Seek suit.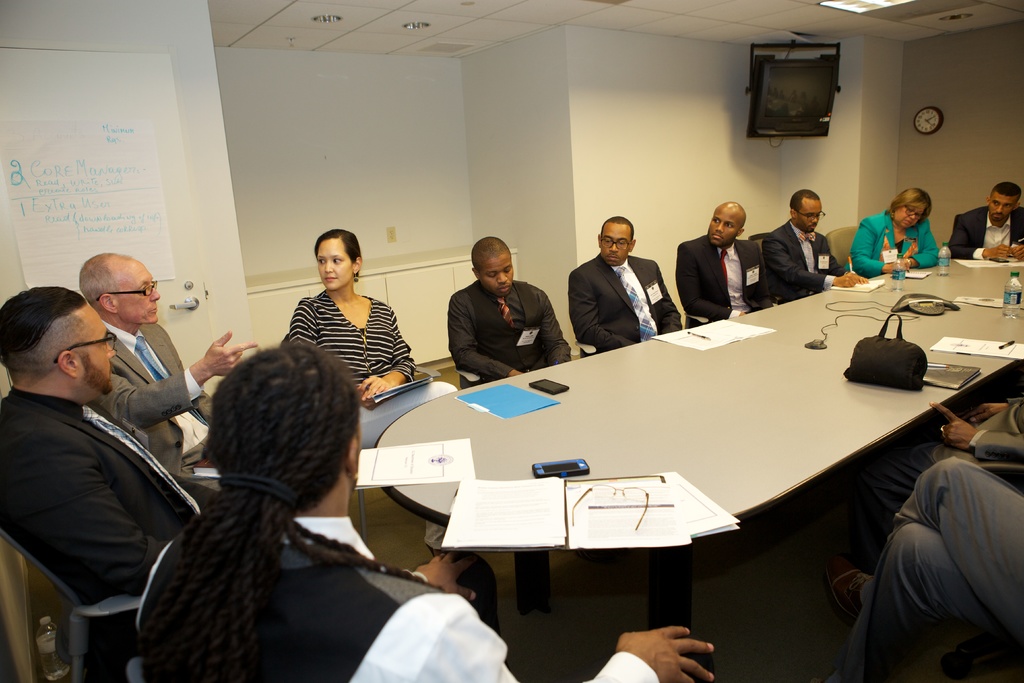
568/227/685/364.
